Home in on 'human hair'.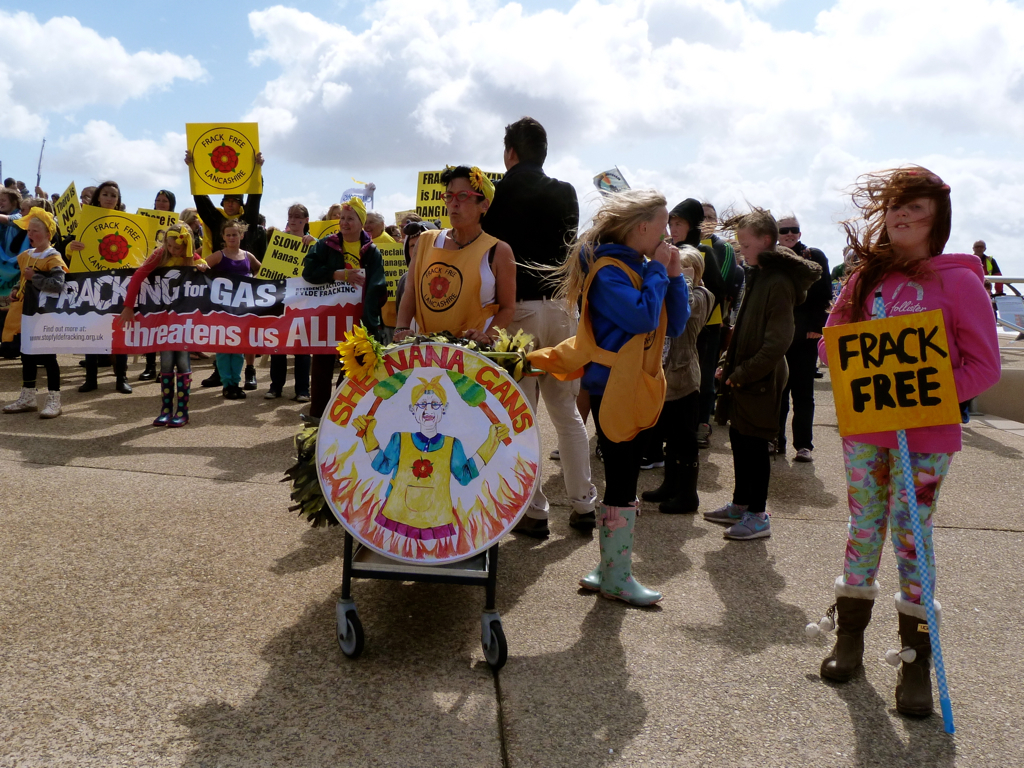
Homed in at Rect(778, 210, 801, 231).
